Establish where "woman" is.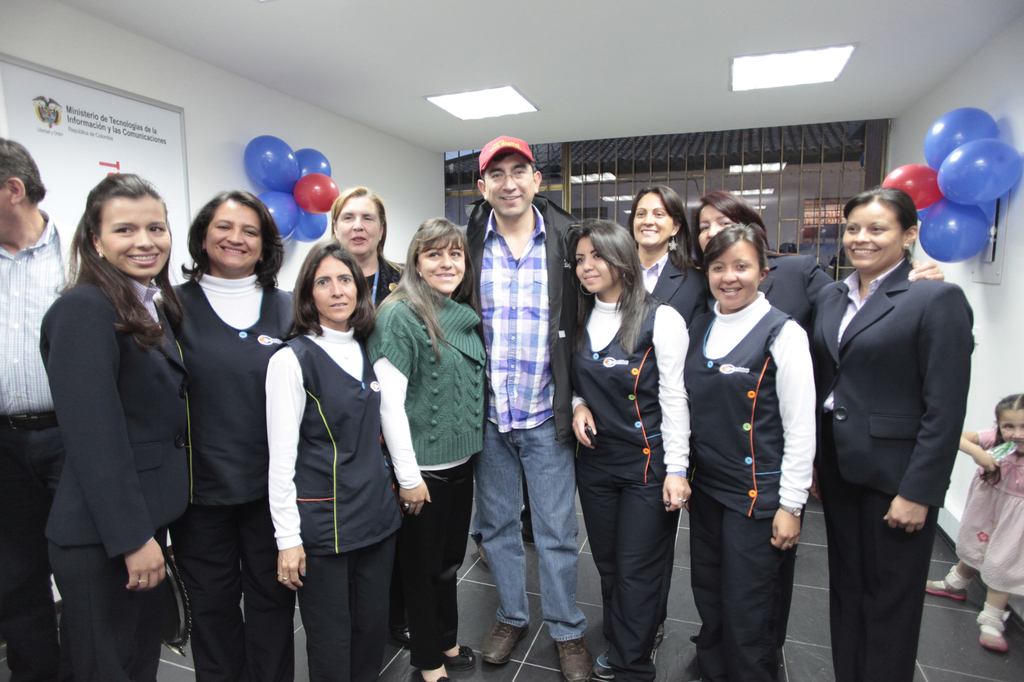
Established at pyautogui.locateOnScreen(681, 225, 822, 681).
